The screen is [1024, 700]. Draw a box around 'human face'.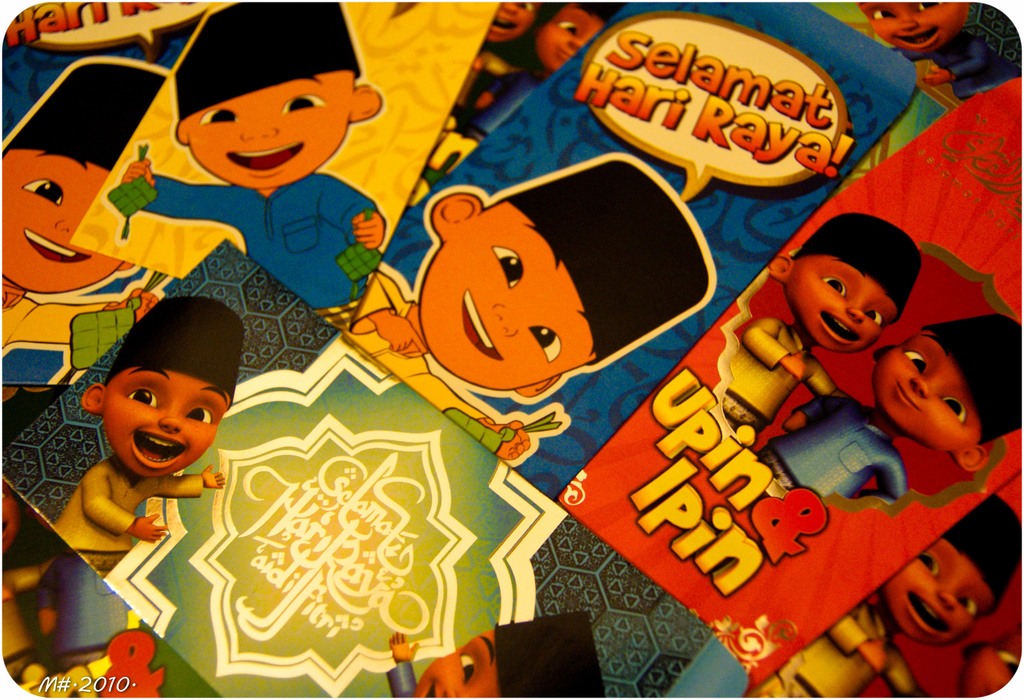
box=[413, 629, 496, 699].
